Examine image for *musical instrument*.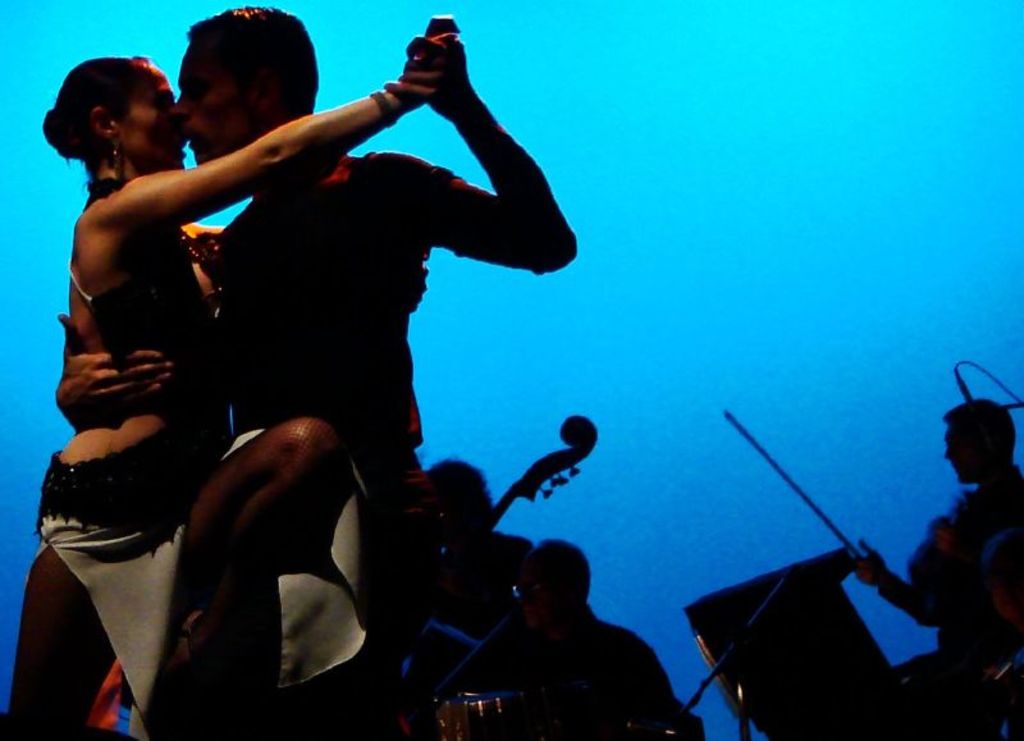
Examination result: bbox(685, 541, 896, 740).
